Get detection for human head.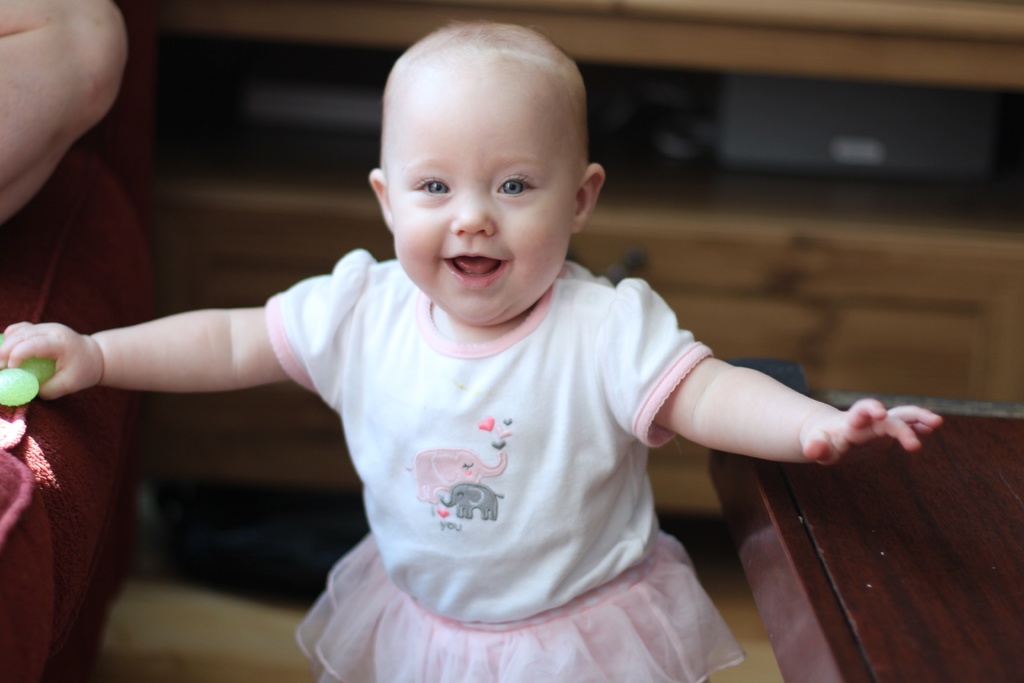
Detection: box=[360, 14, 607, 327].
